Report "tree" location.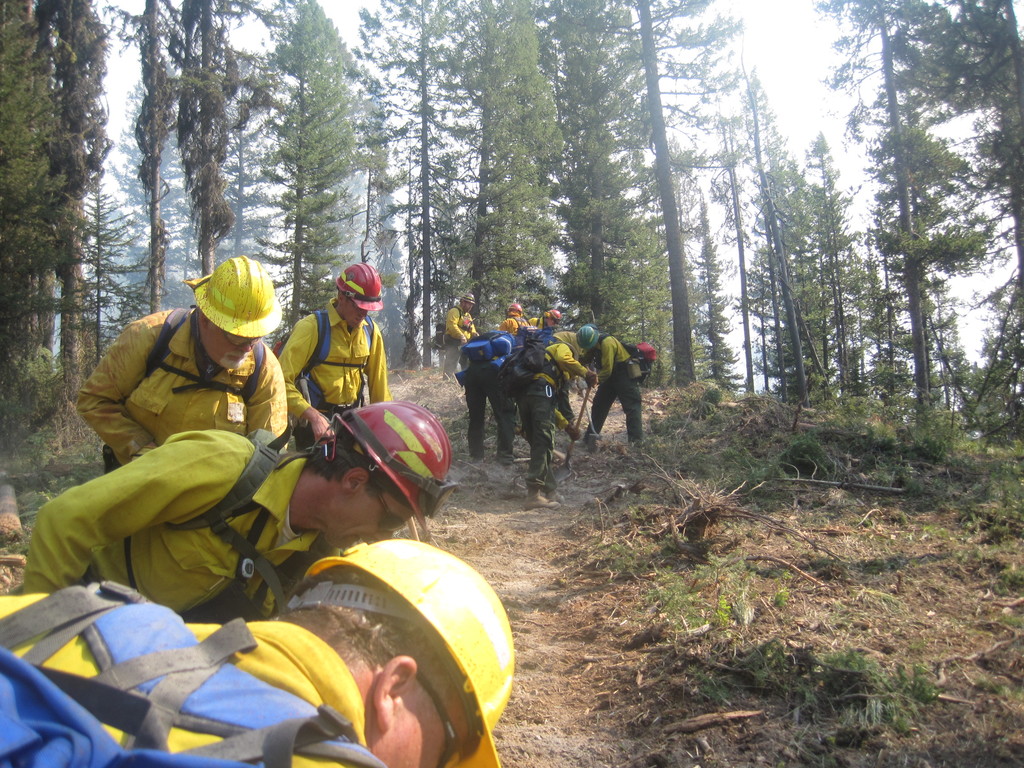
Report: crop(168, 0, 276, 274).
